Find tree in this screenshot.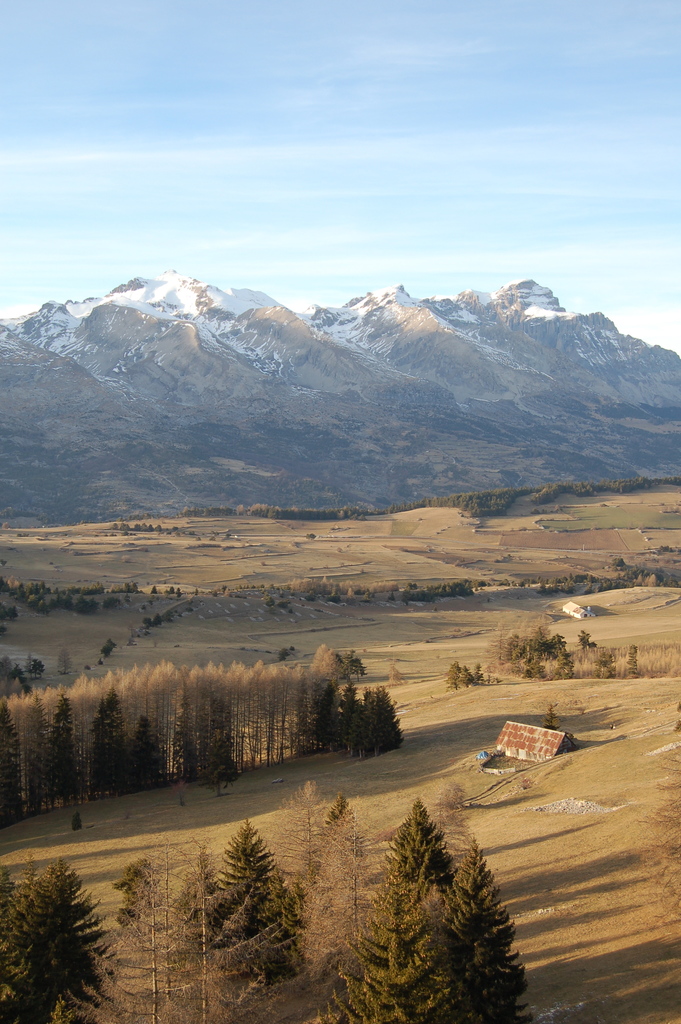
The bounding box for tree is Rect(12, 817, 109, 1006).
